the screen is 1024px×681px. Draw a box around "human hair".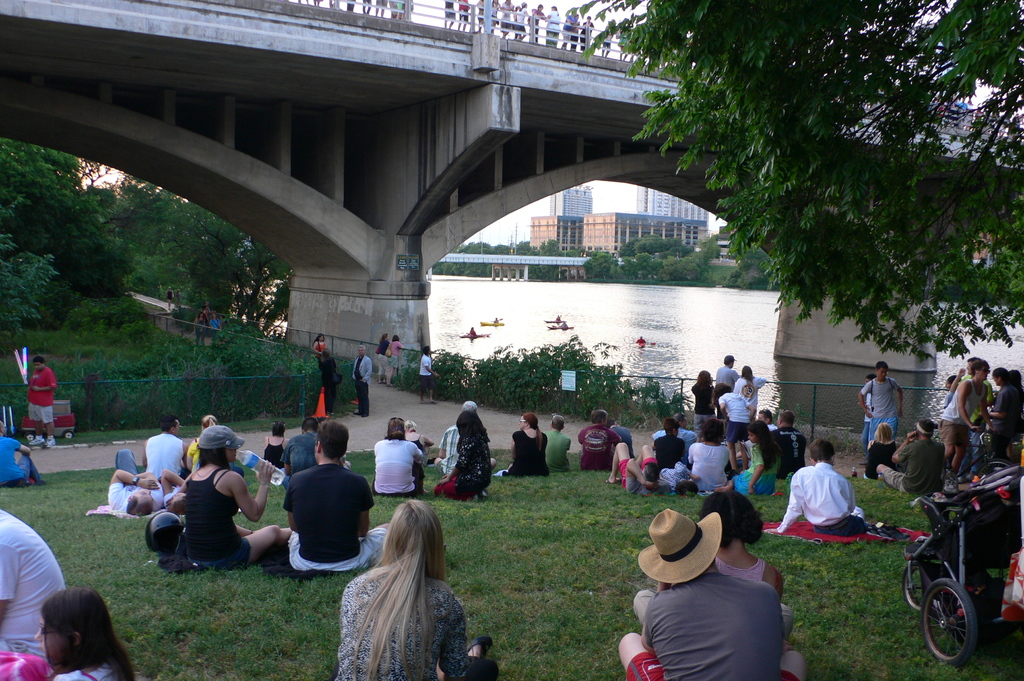
x1=588 y1=410 x2=609 y2=424.
